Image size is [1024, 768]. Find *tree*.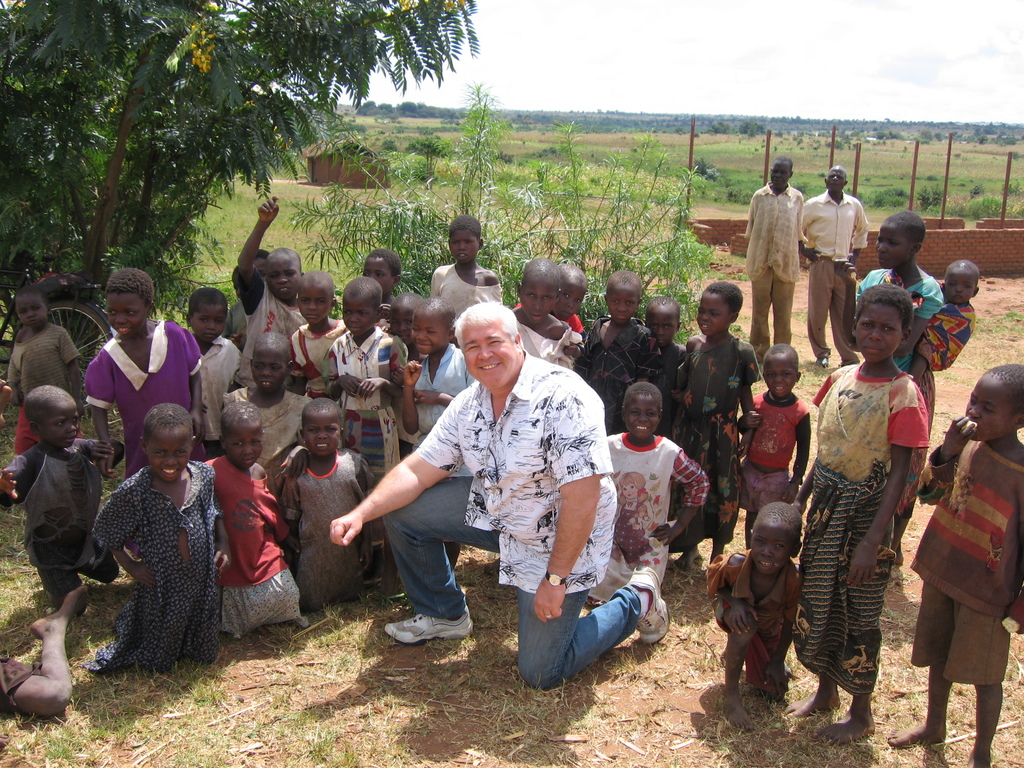
region(283, 74, 739, 357).
